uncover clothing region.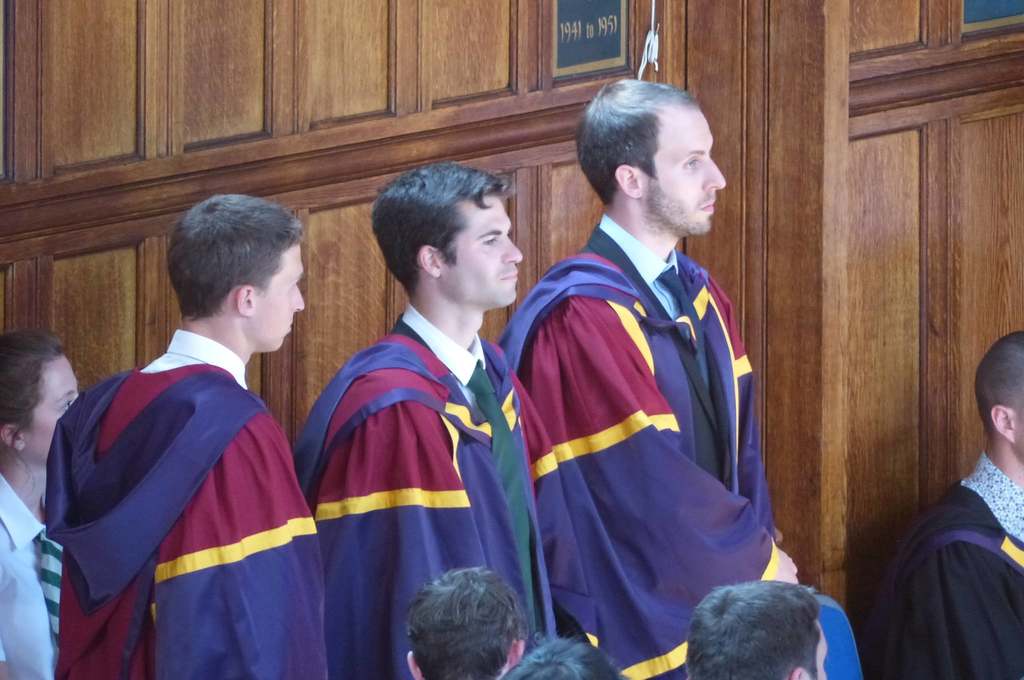
Uncovered: BBox(288, 296, 568, 675).
